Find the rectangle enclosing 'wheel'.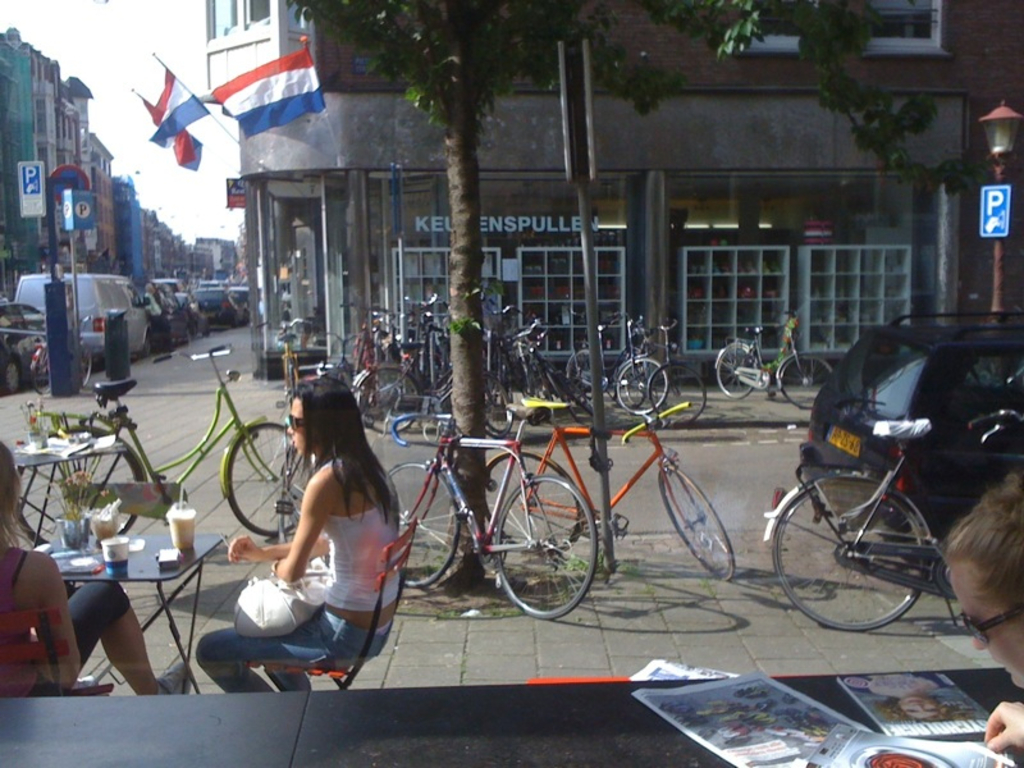
rect(278, 445, 319, 545).
